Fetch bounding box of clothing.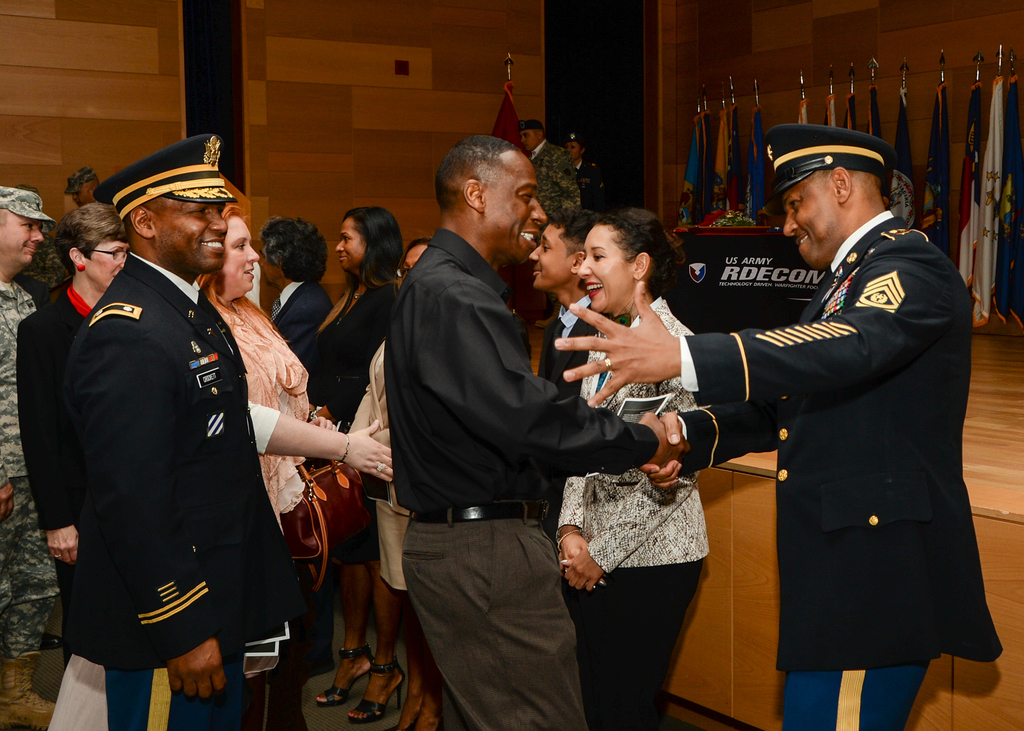
Bbox: x1=383 y1=234 x2=659 y2=730.
